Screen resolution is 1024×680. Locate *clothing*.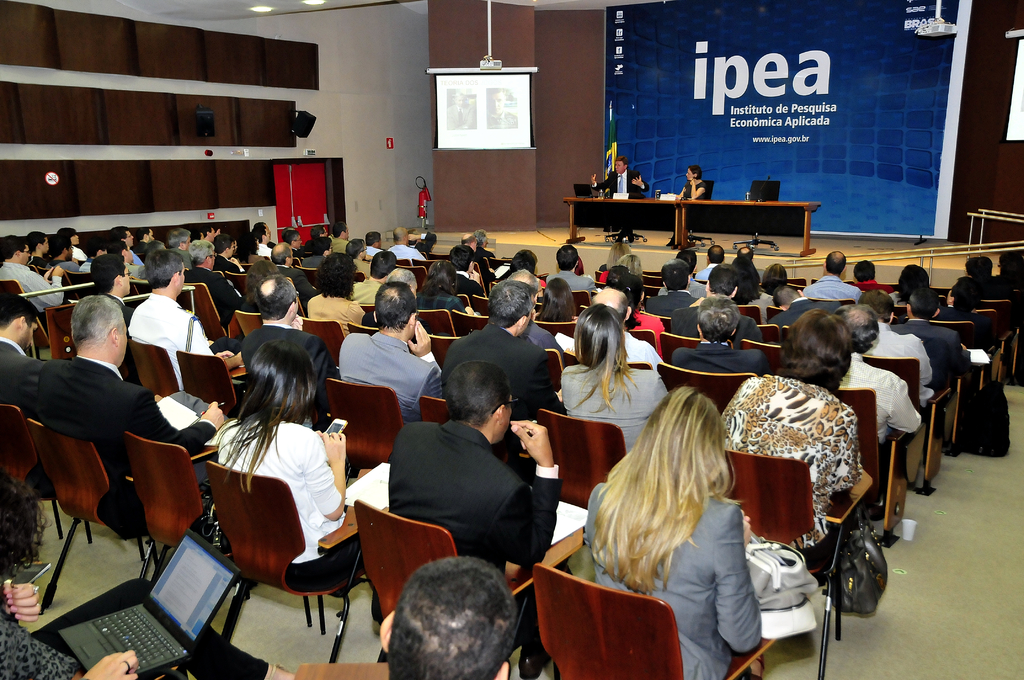
box=[388, 416, 565, 579].
